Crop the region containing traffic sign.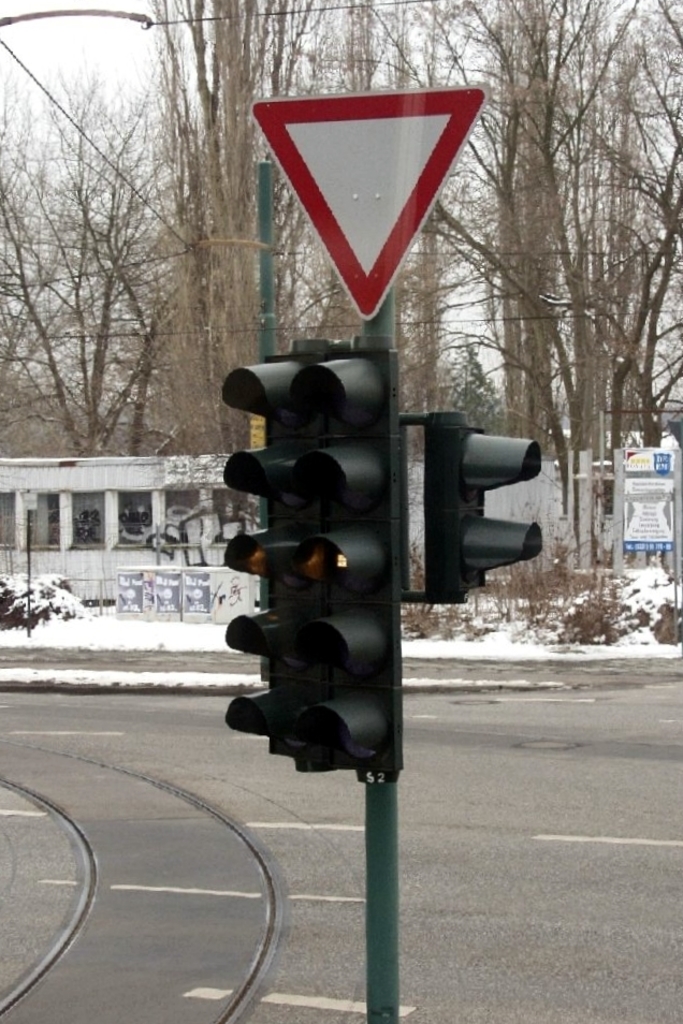
Crop region: <box>252,84,484,311</box>.
